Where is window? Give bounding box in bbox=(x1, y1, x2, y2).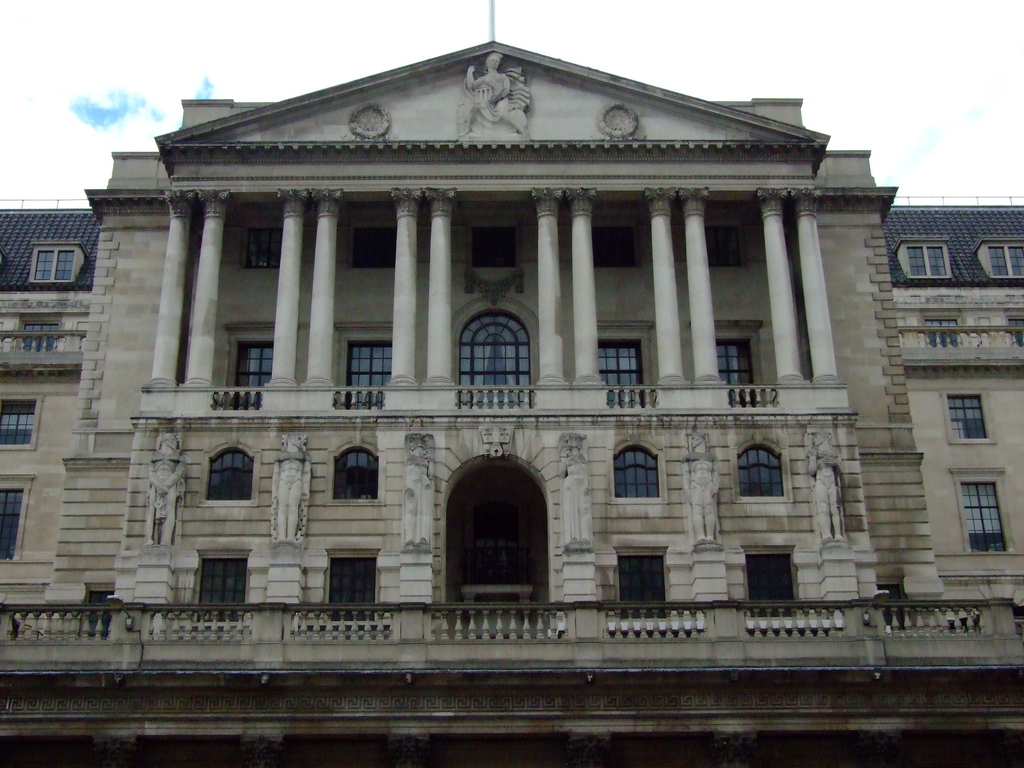
bbox=(196, 556, 244, 619).
